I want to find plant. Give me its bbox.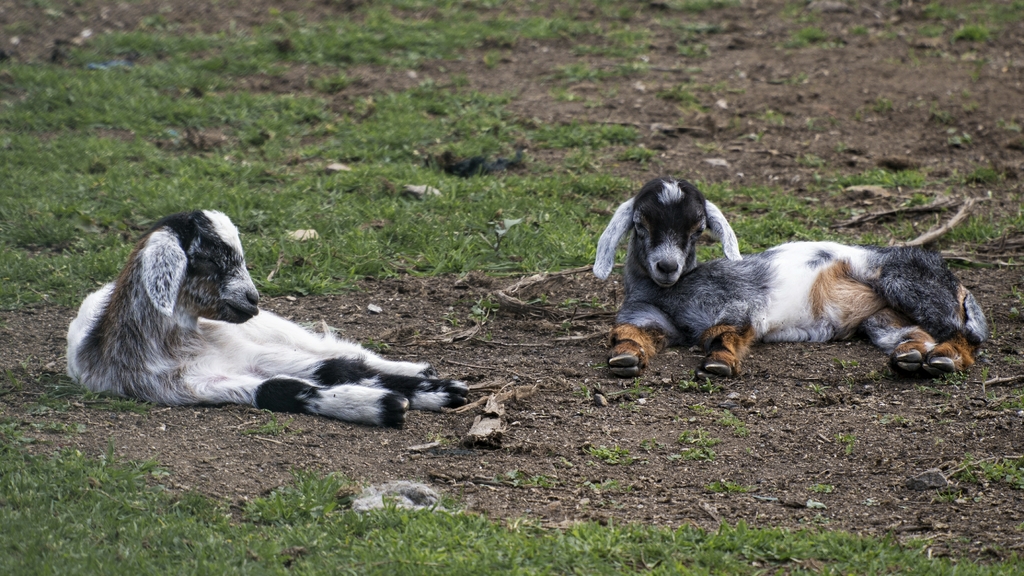
locate(831, 355, 860, 368).
